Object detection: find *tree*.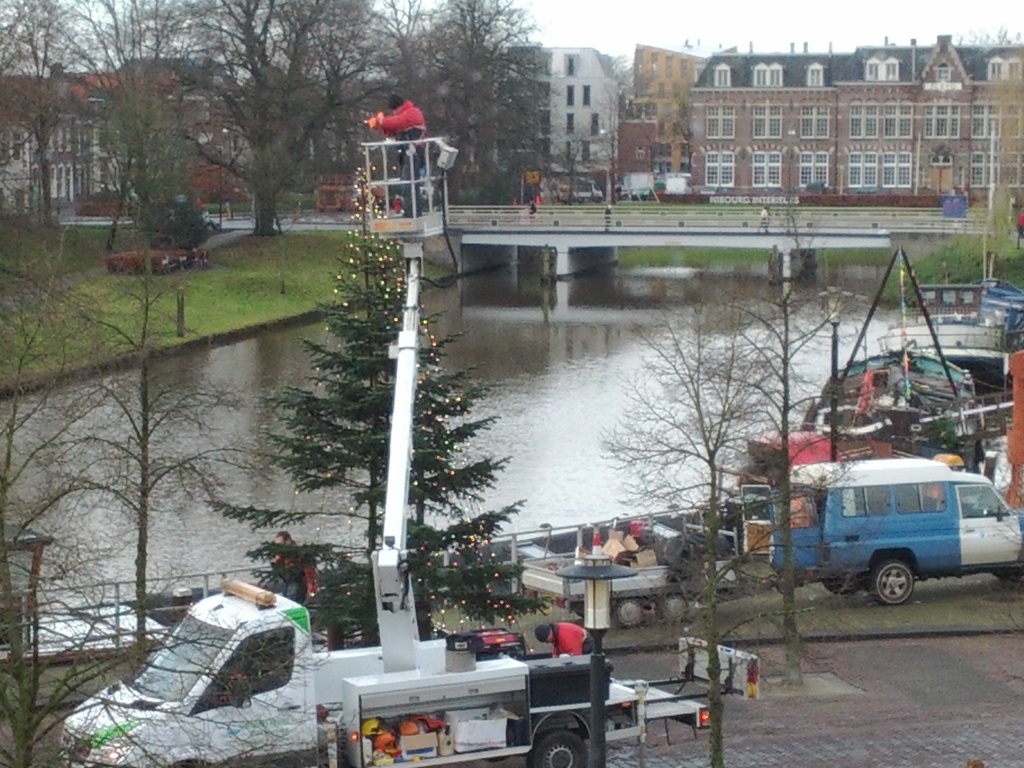
{"left": 225, "top": 129, "right": 582, "bottom": 661}.
